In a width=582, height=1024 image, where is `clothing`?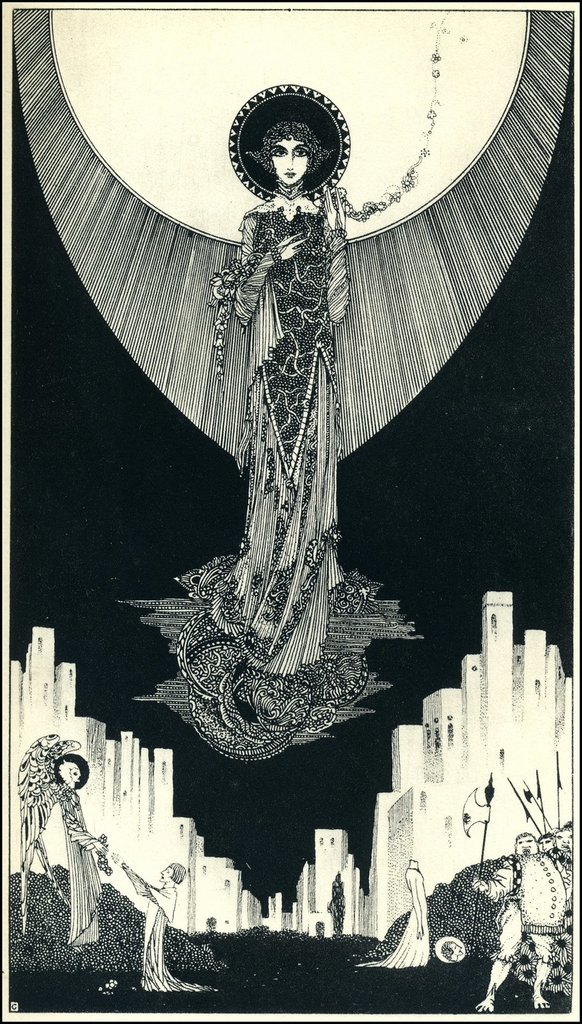
<box>122,866,216,993</box>.
